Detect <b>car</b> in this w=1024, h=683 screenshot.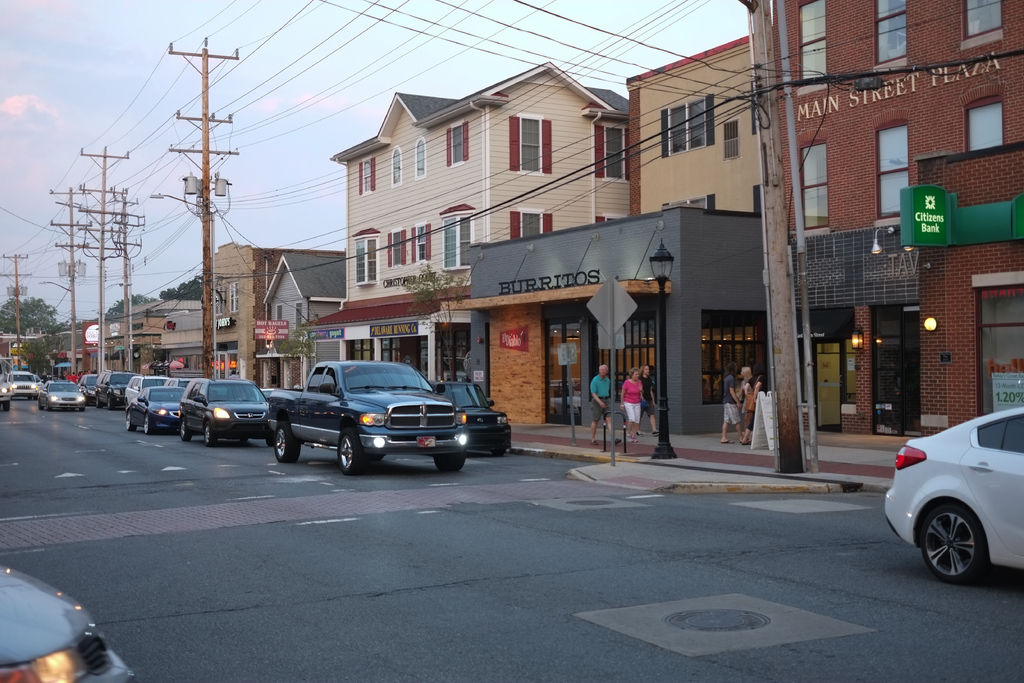
Detection: <box>121,366,192,409</box>.
